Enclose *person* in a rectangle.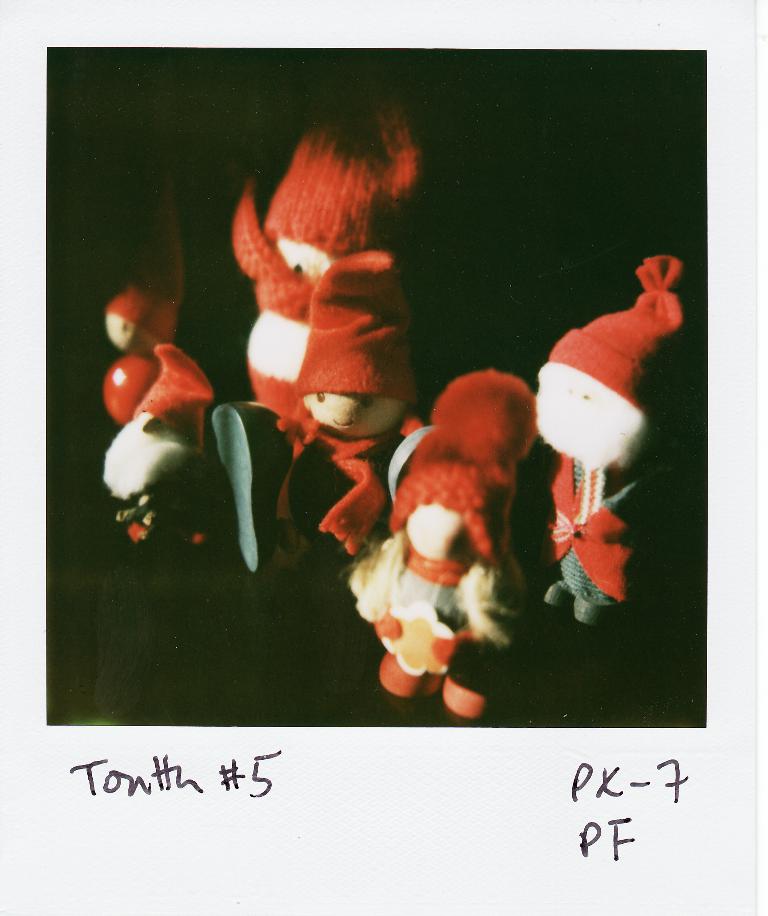
rect(288, 304, 424, 548).
